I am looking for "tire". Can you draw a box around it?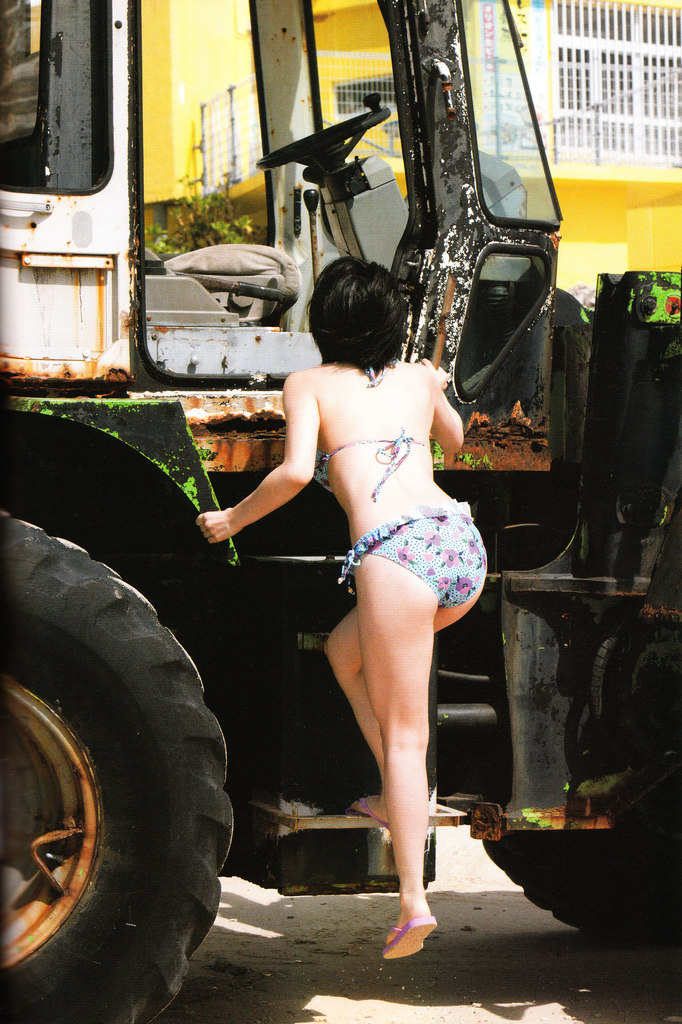
Sure, the bounding box is (482, 831, 681, 945).
